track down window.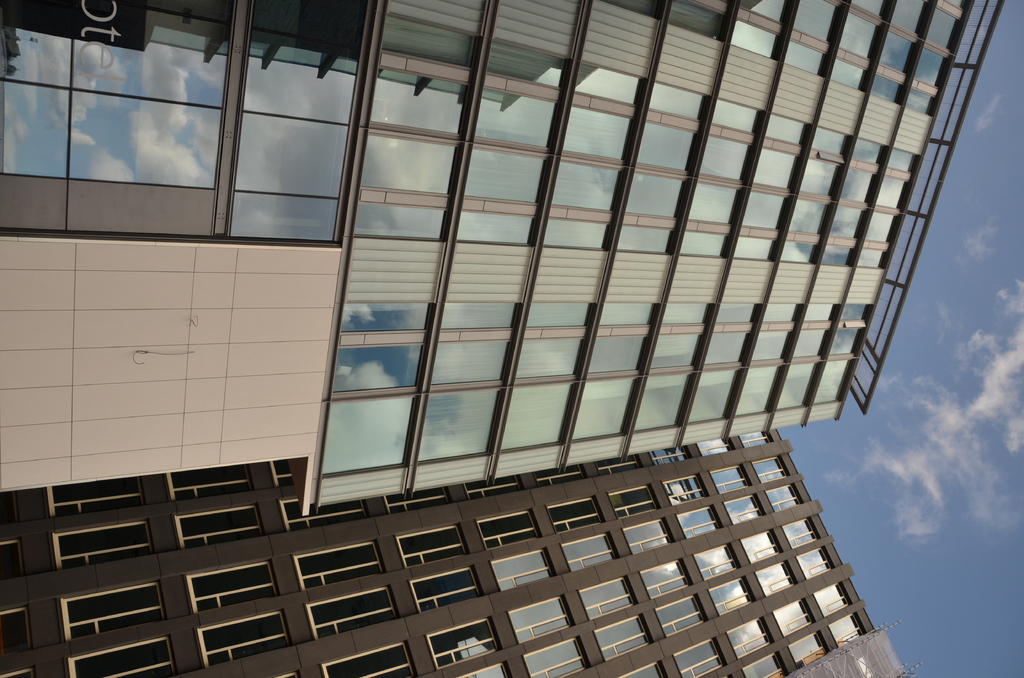
Tracked to {"x1": 542, "y1": 57, "x2": 647, "y2": 252}.
